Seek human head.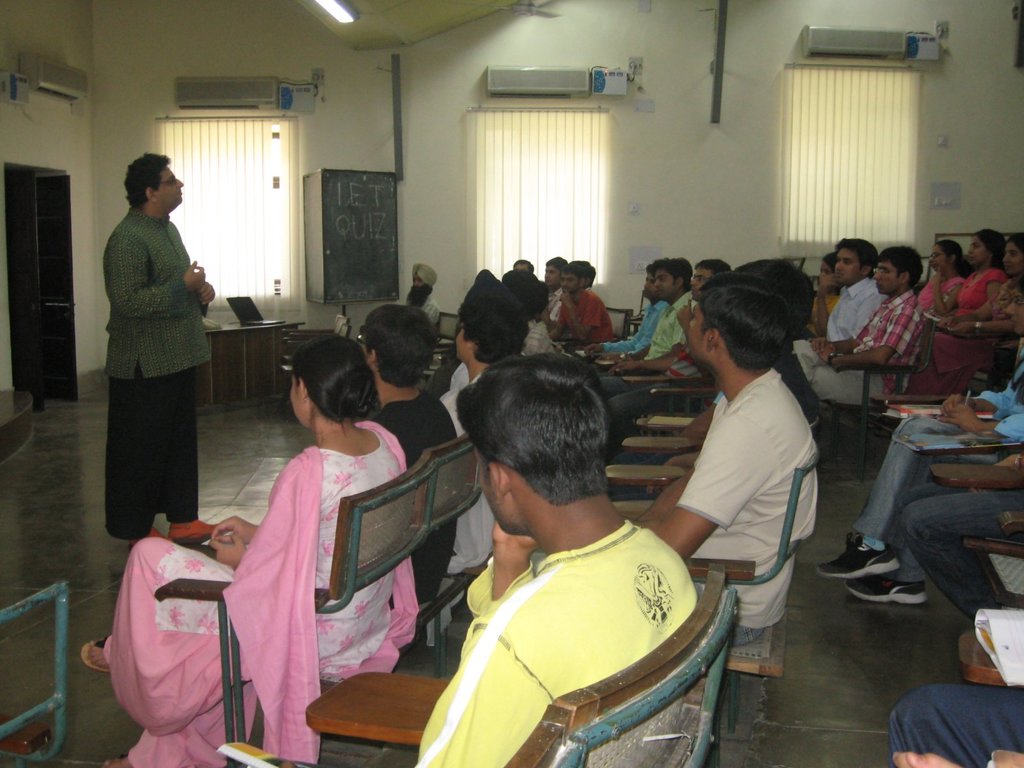
bbox=(454, 294, 539, 356).
